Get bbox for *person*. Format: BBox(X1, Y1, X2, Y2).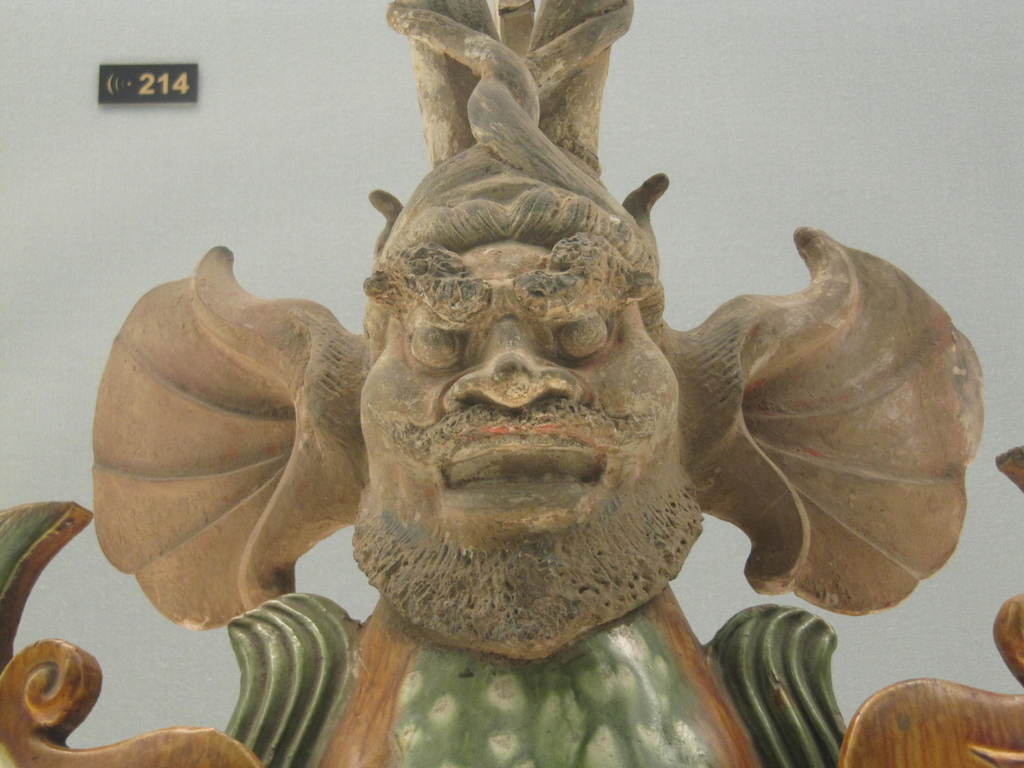
BBox(84, 204, 989, 767).
